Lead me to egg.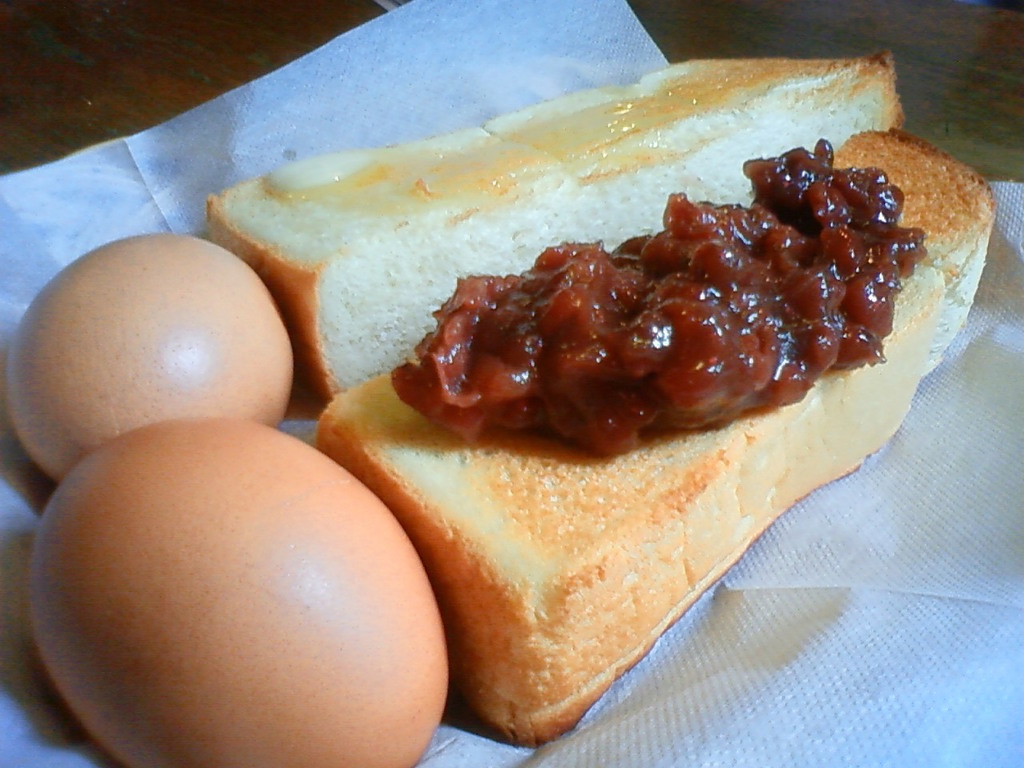
Lead to locate(26, 410, 445, 767).
